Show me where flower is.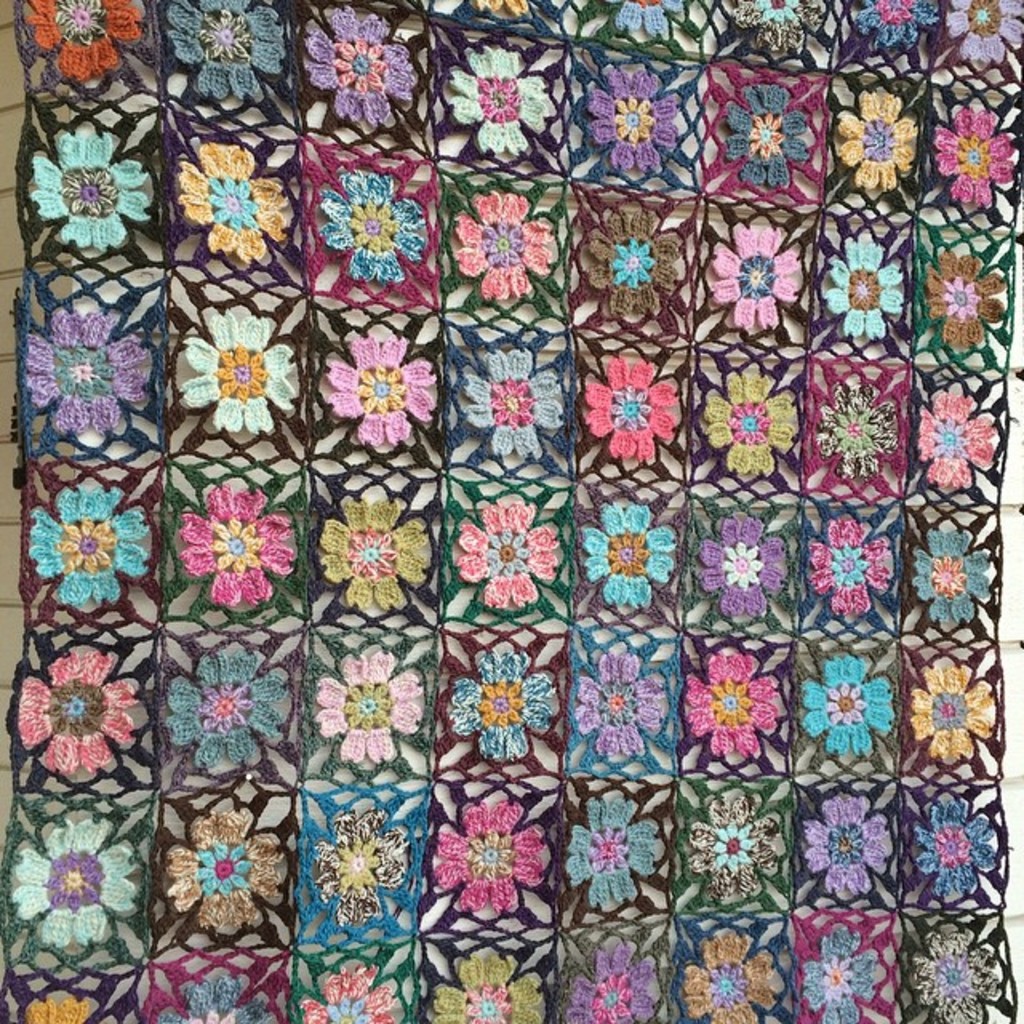
flower is at l=813, t=382, r=896, b=474.
